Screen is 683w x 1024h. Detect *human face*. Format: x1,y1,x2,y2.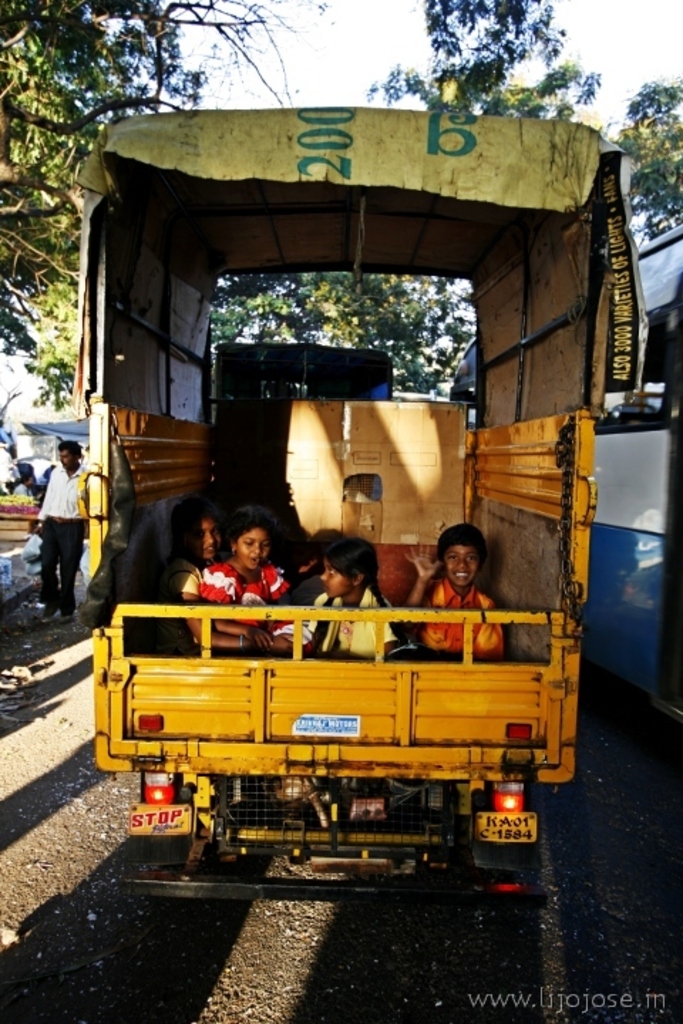
57,449,75,469.
